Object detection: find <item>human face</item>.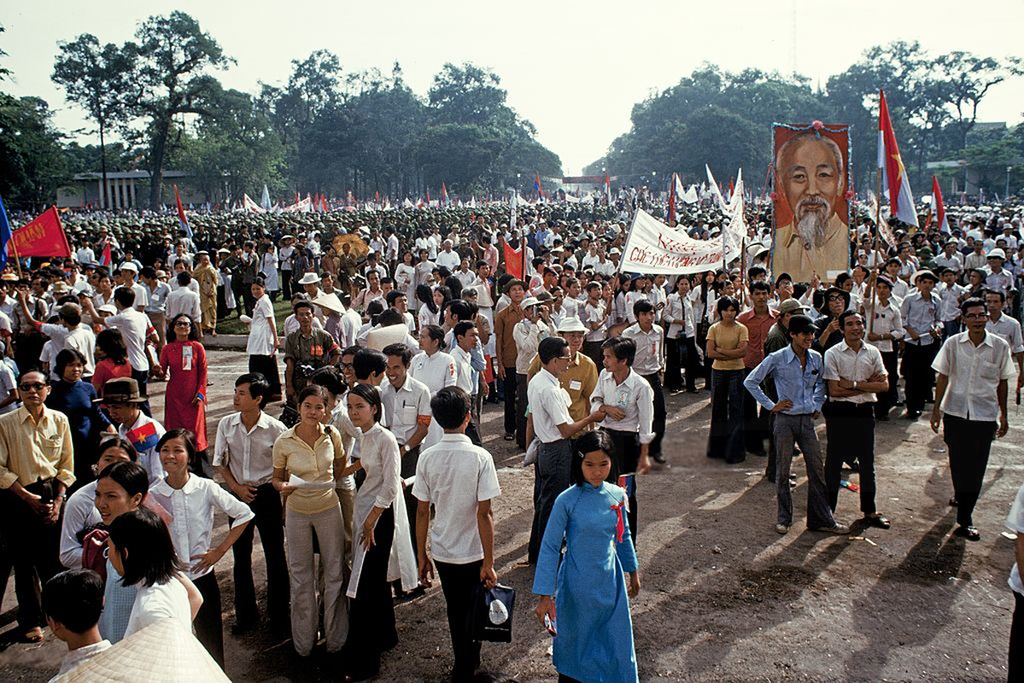
left=844, top=311, right=862, bottom=342.
